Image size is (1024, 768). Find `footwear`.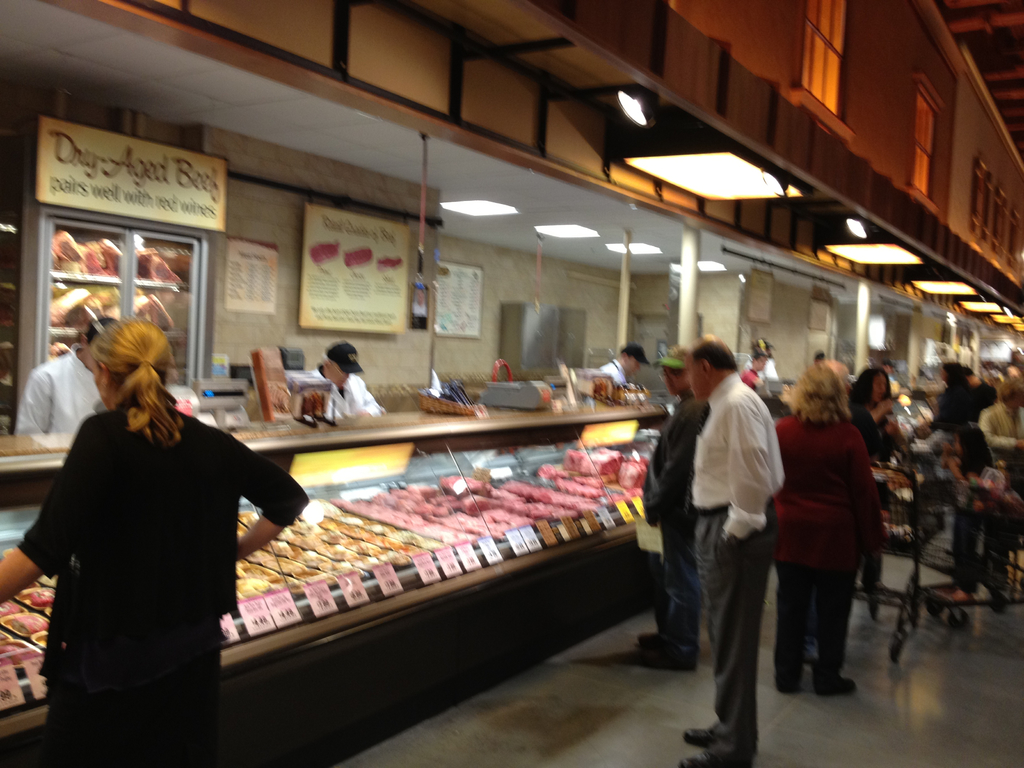
Rect(826, 678, 863, 697).
